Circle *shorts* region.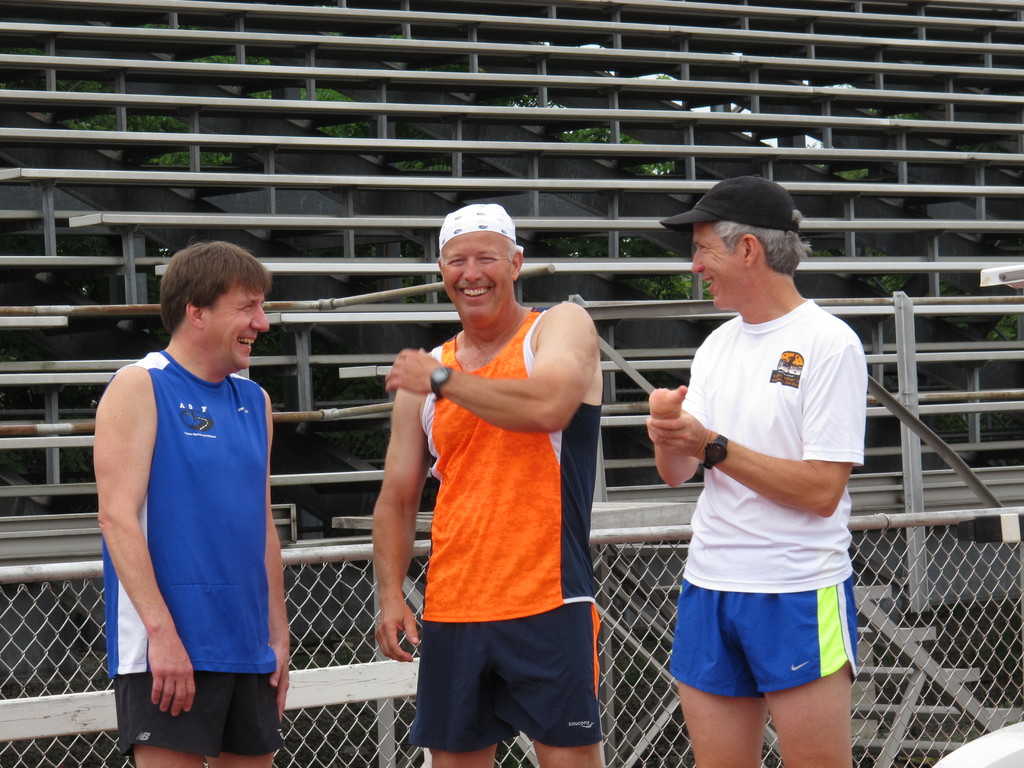
Region: {"left": 406, "top": 600, "right": 605, "bottom": 749}.
